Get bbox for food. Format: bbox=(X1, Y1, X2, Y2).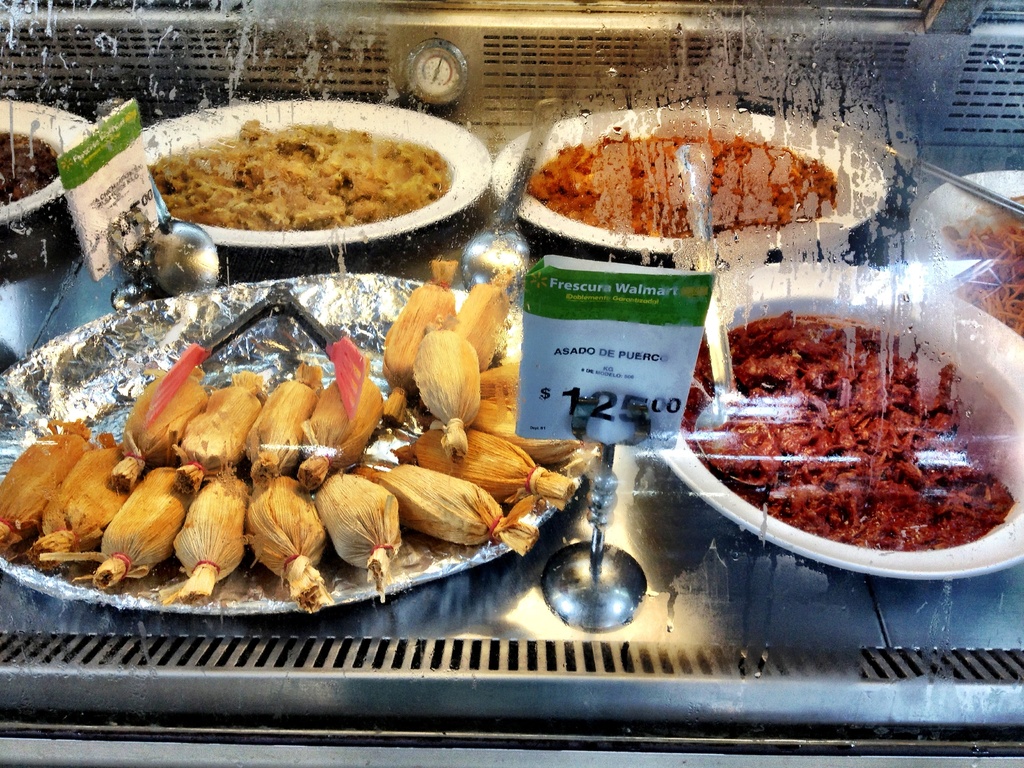
bbox=(170, 468, 251, 605).
